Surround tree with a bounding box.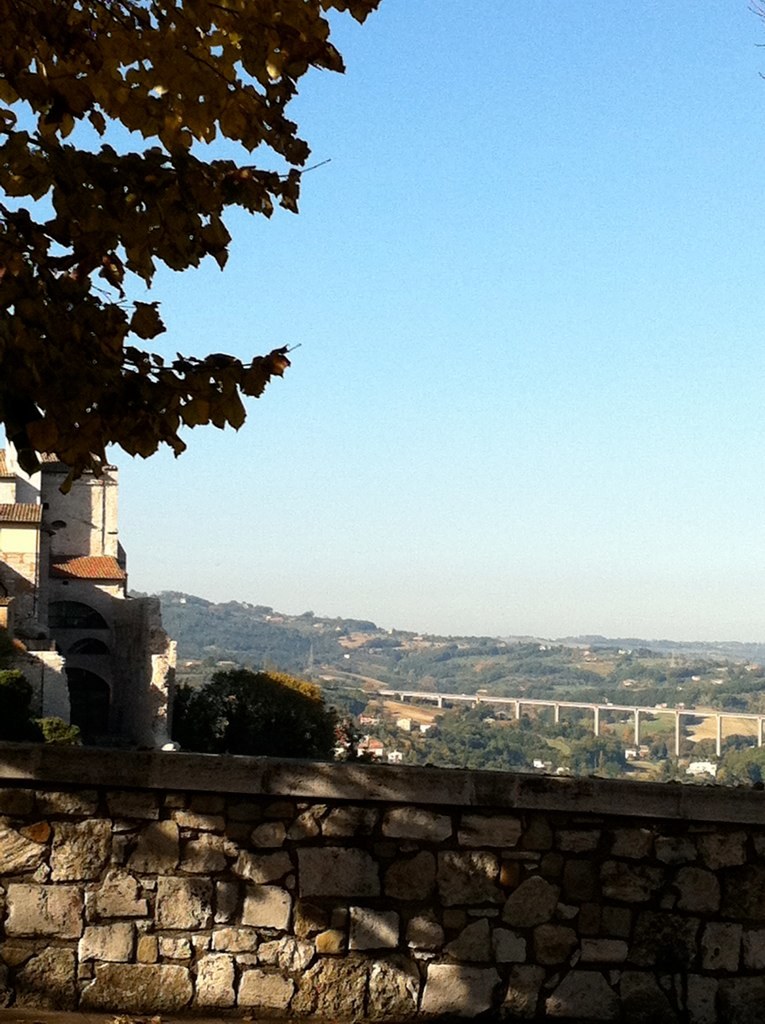
(6, 5, 347, 408).
